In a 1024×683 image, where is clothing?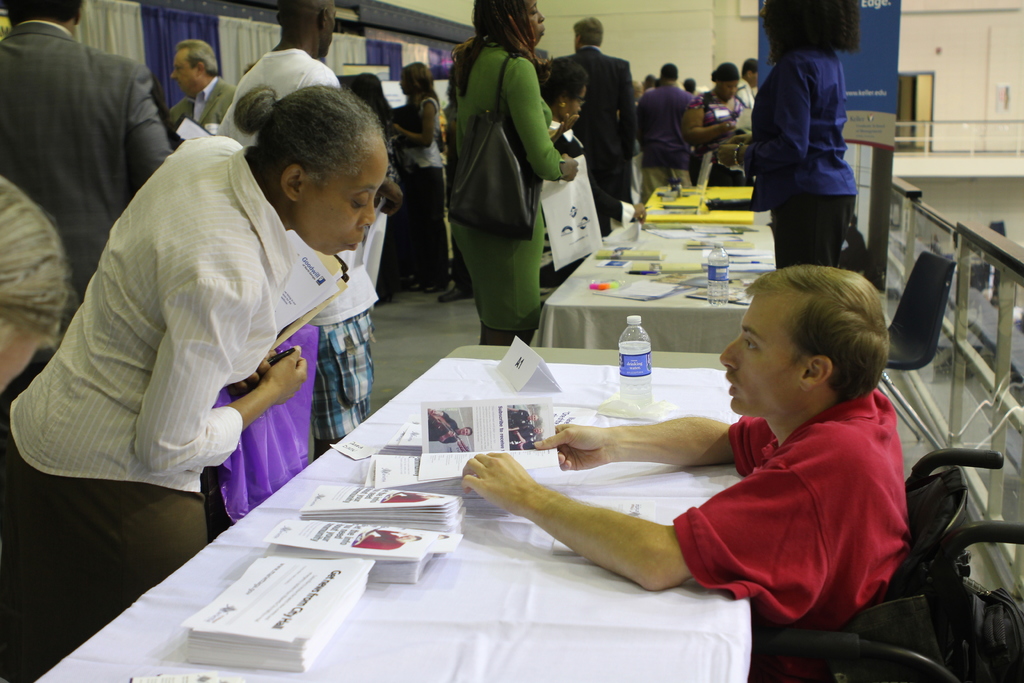
bbox=[219, 42, 388, 441].
